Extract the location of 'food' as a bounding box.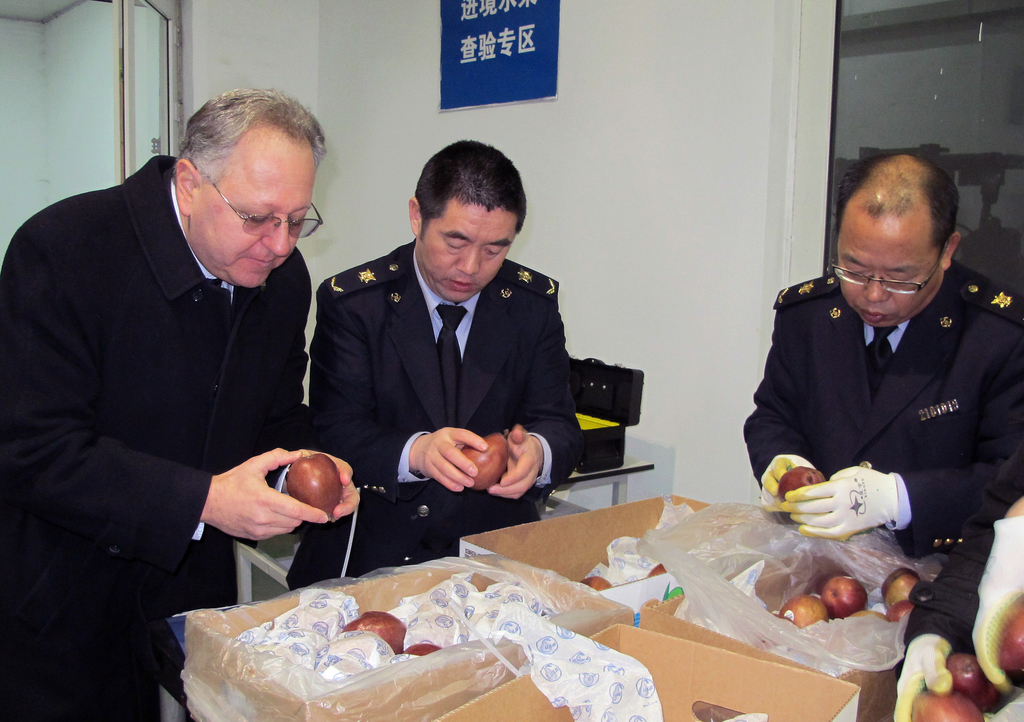
[x1=776, y1=466, x2=821, y2=503].
